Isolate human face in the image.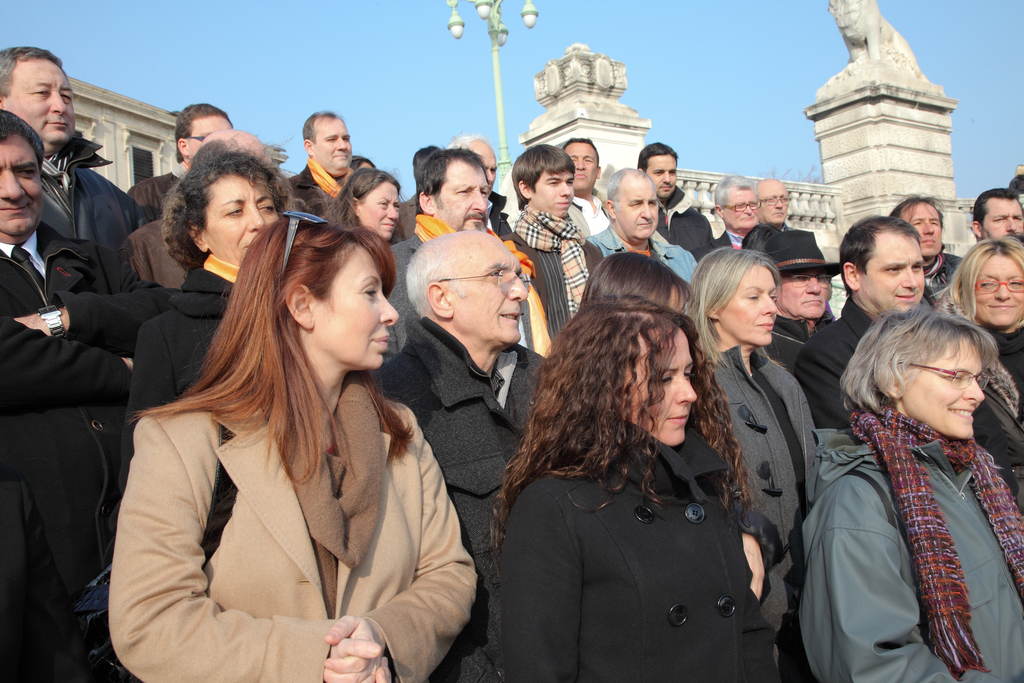
Isolated region: rect(719, 267, 777, 346).
